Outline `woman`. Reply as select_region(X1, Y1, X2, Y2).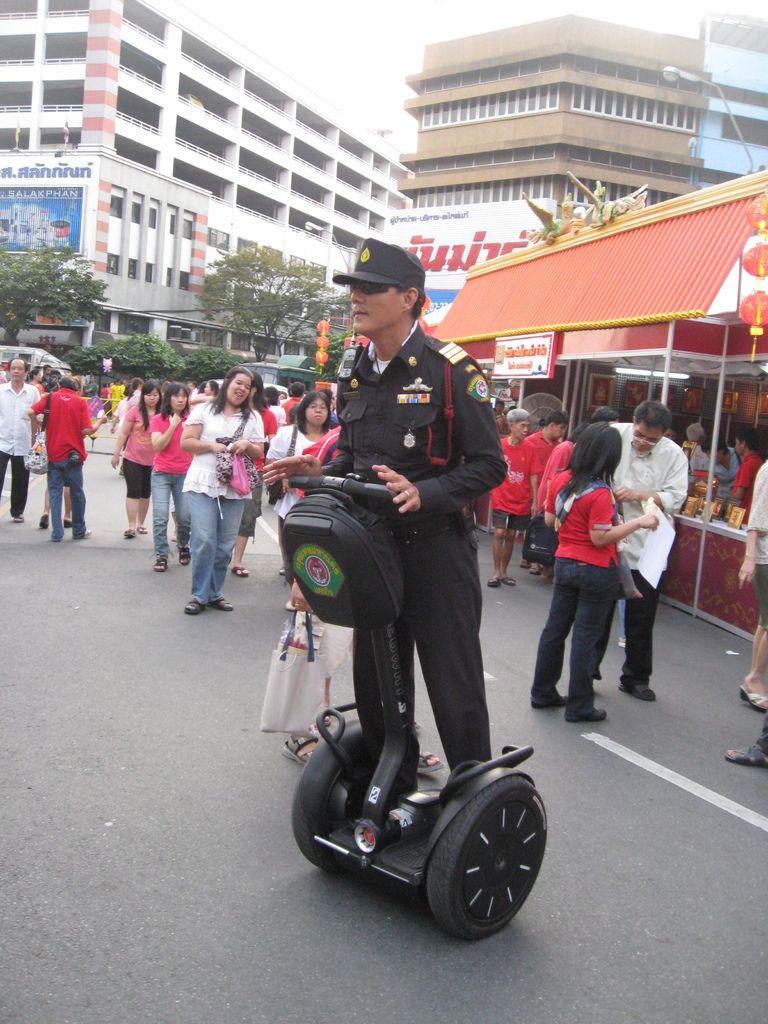
select_region(266, 390, 330, 611).
